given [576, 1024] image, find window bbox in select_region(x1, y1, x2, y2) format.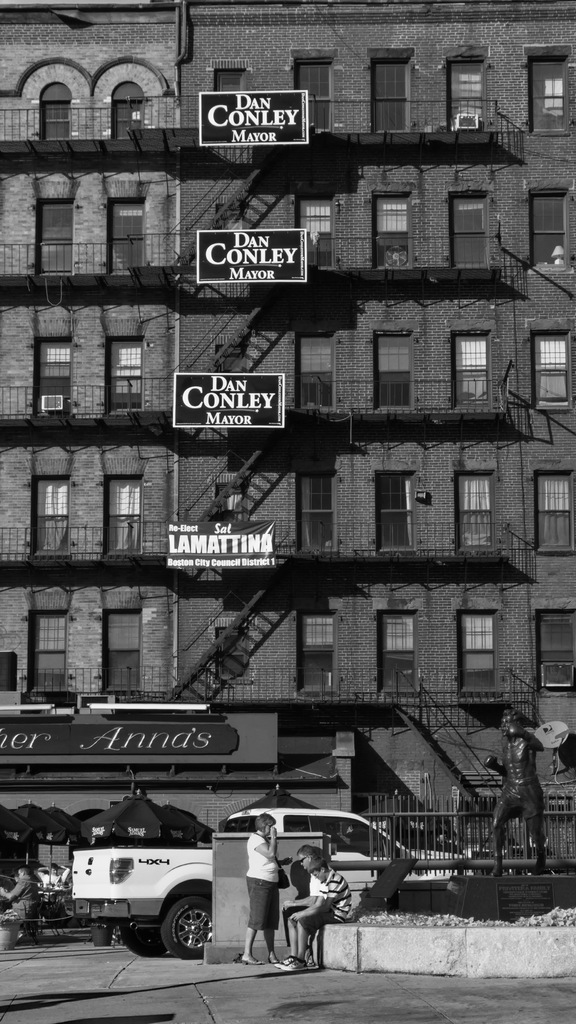
select_region(103, 607, 144, 688).
